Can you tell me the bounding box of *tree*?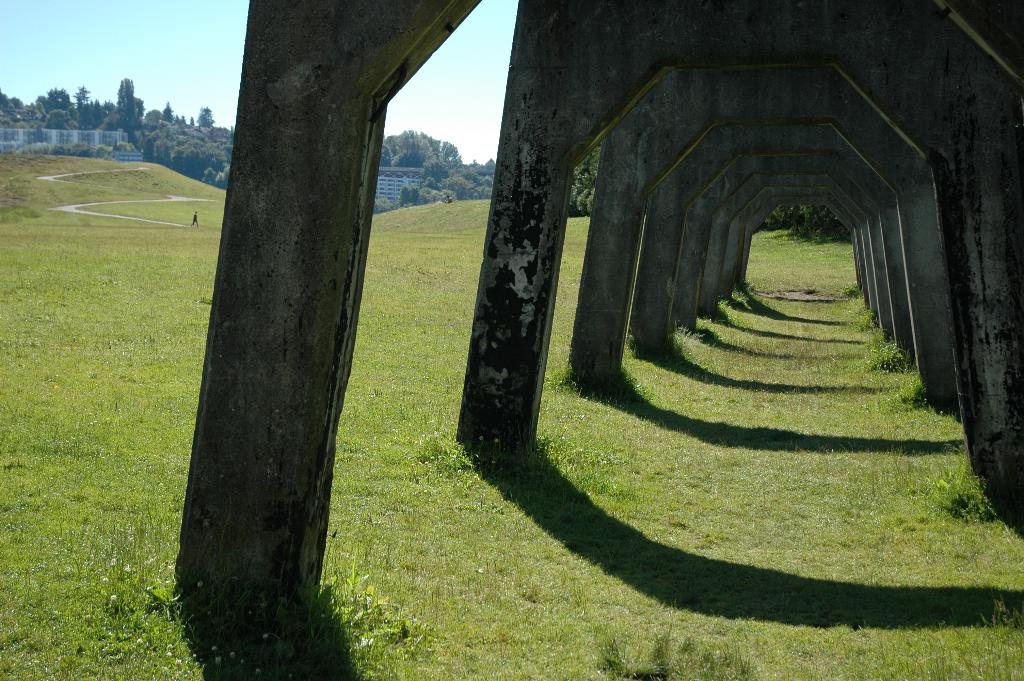
locate(111, 79, 143, 138).
